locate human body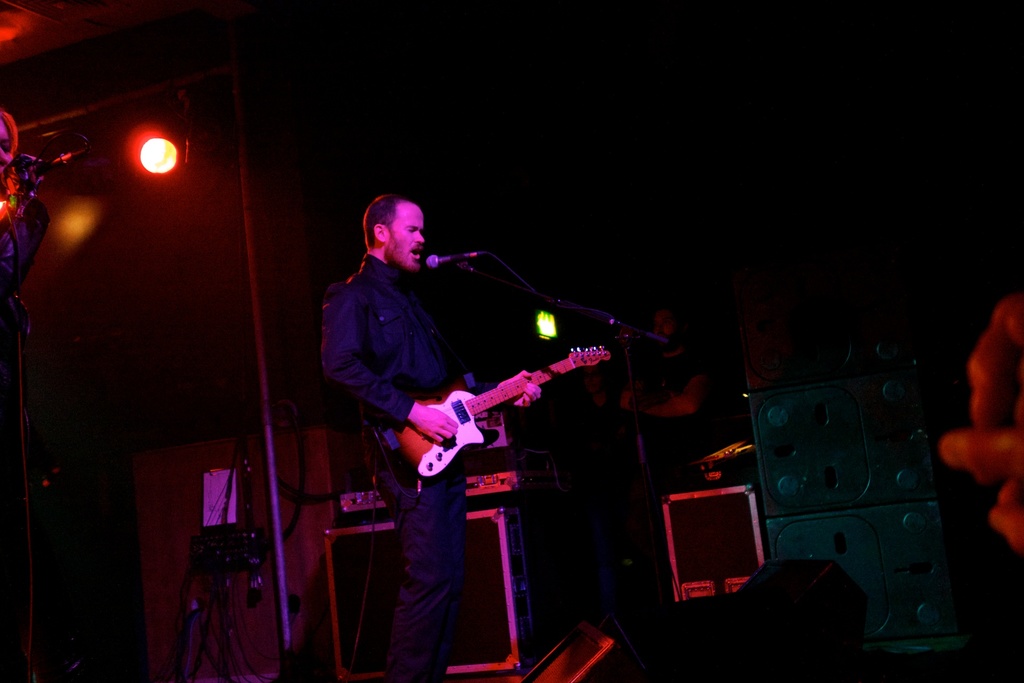
crop(605, 301, 708, 473)
